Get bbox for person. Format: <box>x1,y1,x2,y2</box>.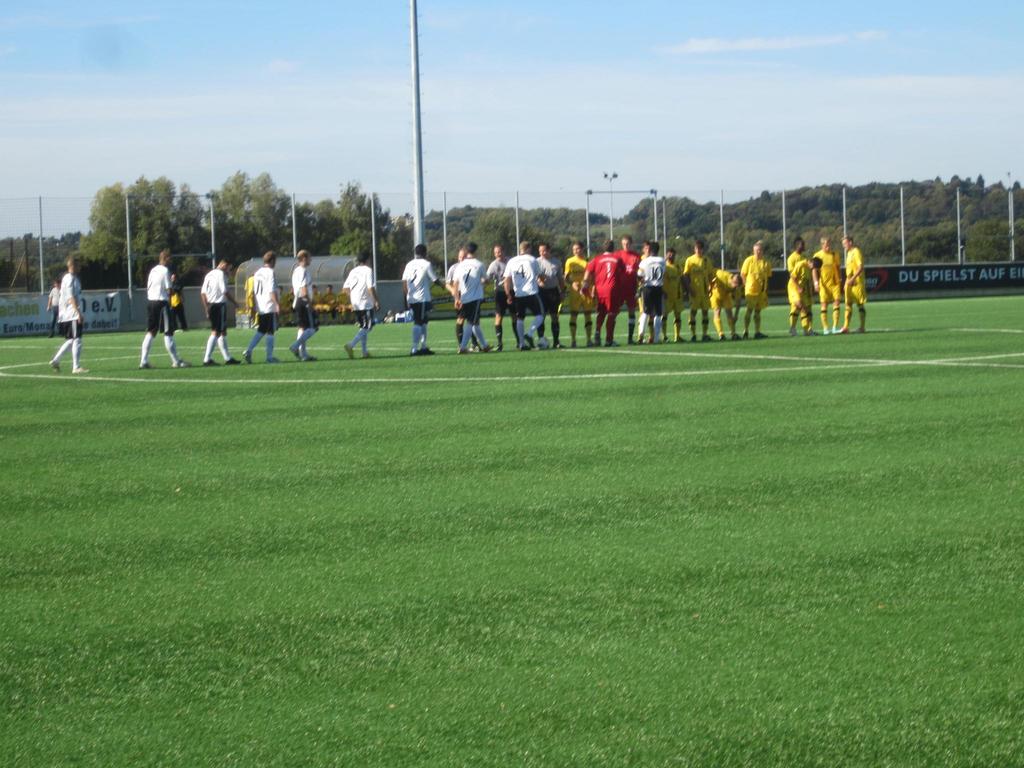
<box>172,268,190,336</box>.
